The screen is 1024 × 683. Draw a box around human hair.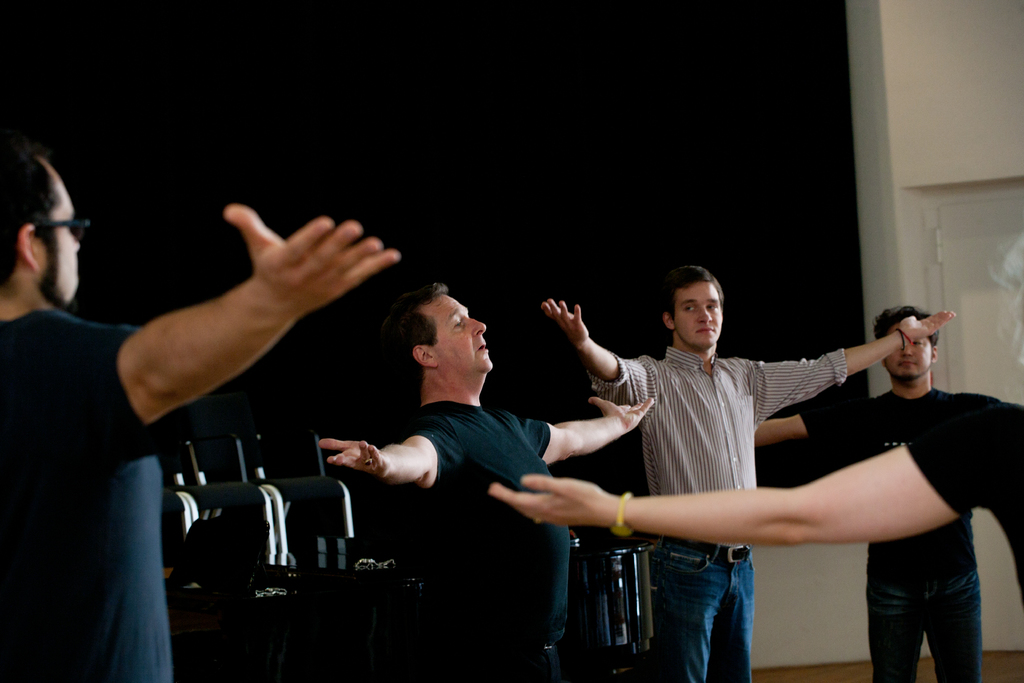
x1=872 y1=304 x2=943 y2=357.
